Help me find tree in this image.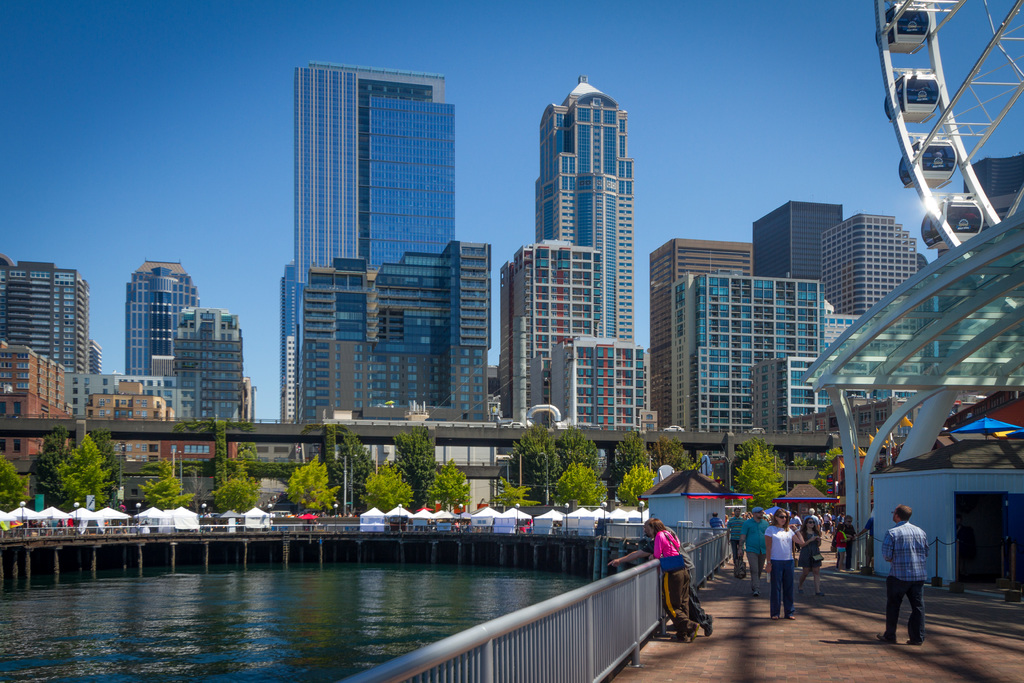
Found it: [x1=336, y1=427, x2=376, y2=509].
